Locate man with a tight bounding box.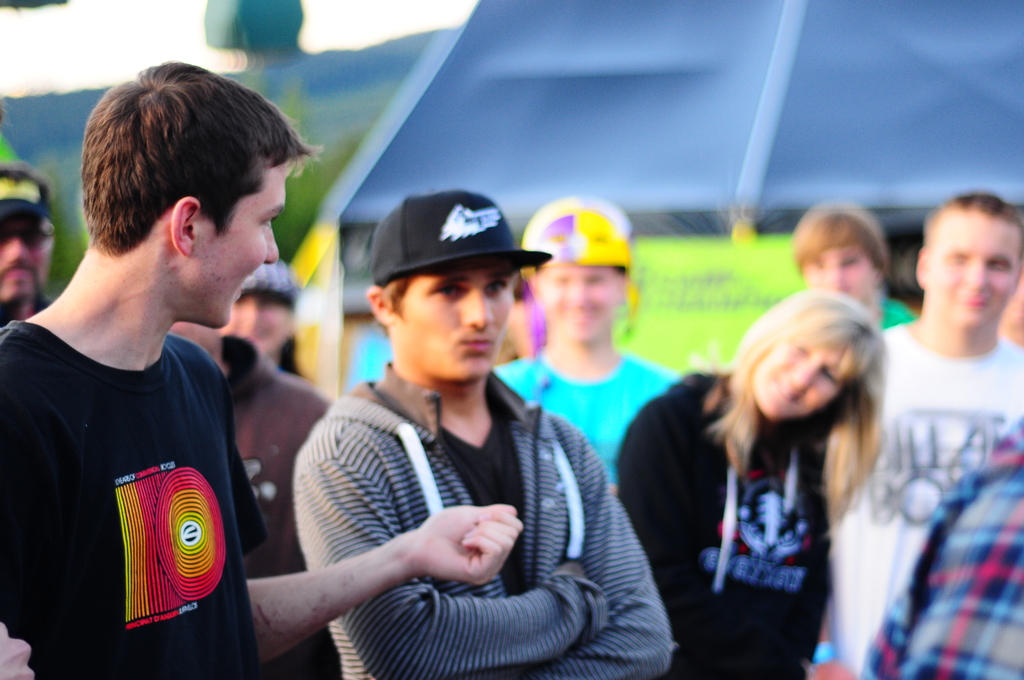
detection(824, 188, 1023, 679).
